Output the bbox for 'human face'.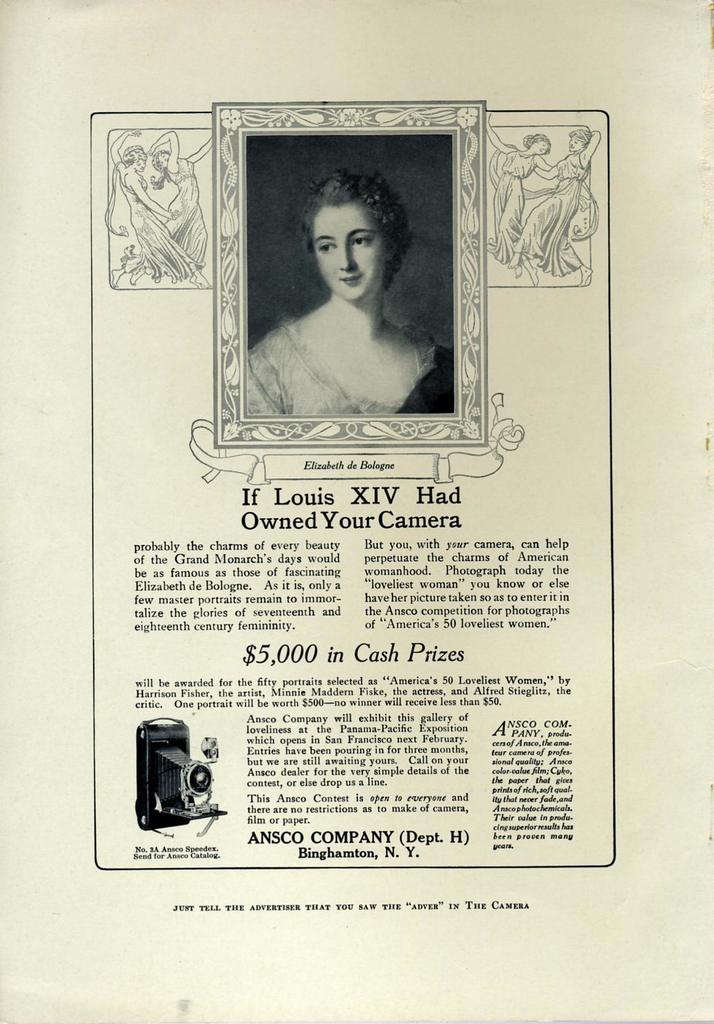
detection(530, 141, 549, 155).
